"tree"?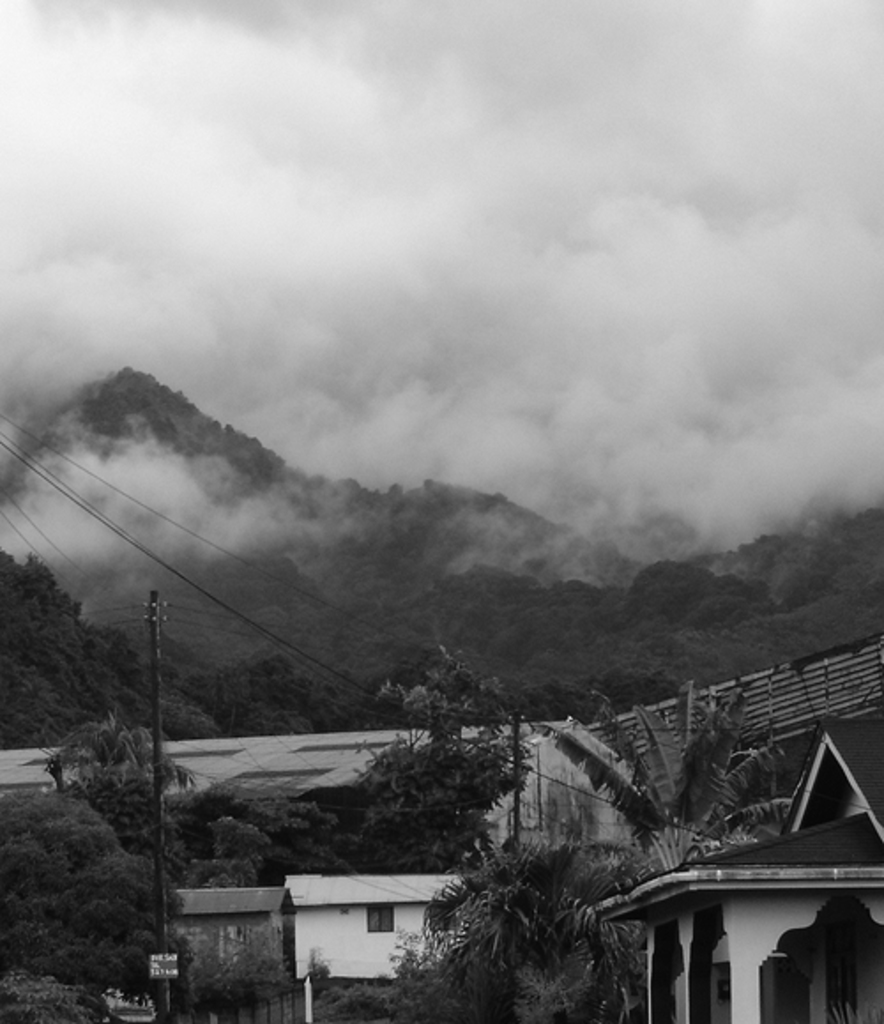
{"x1": 408, "y1": 658, "x2": 490, "y2": 716}
